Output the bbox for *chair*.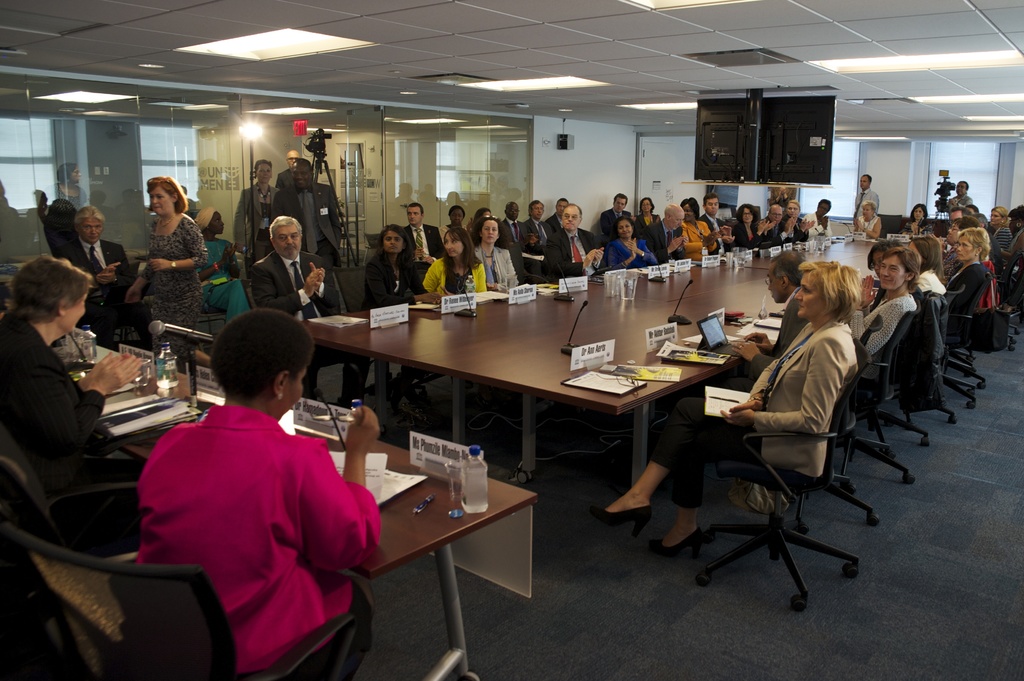
select_region(932, 292, 979, 410).
